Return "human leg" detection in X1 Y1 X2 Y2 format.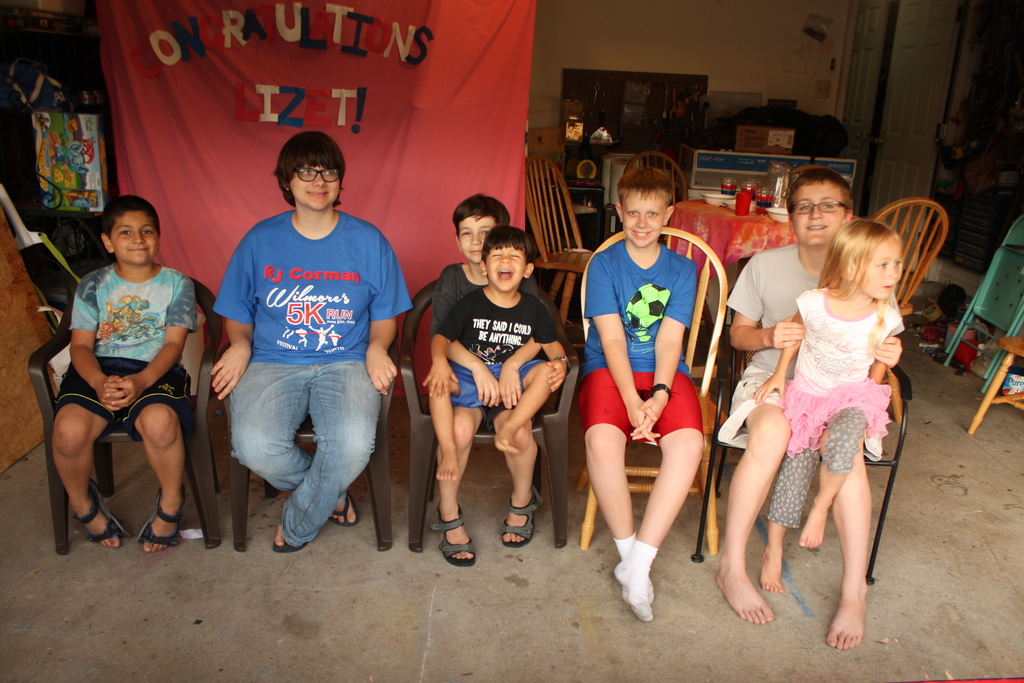
497 365 551 452.
